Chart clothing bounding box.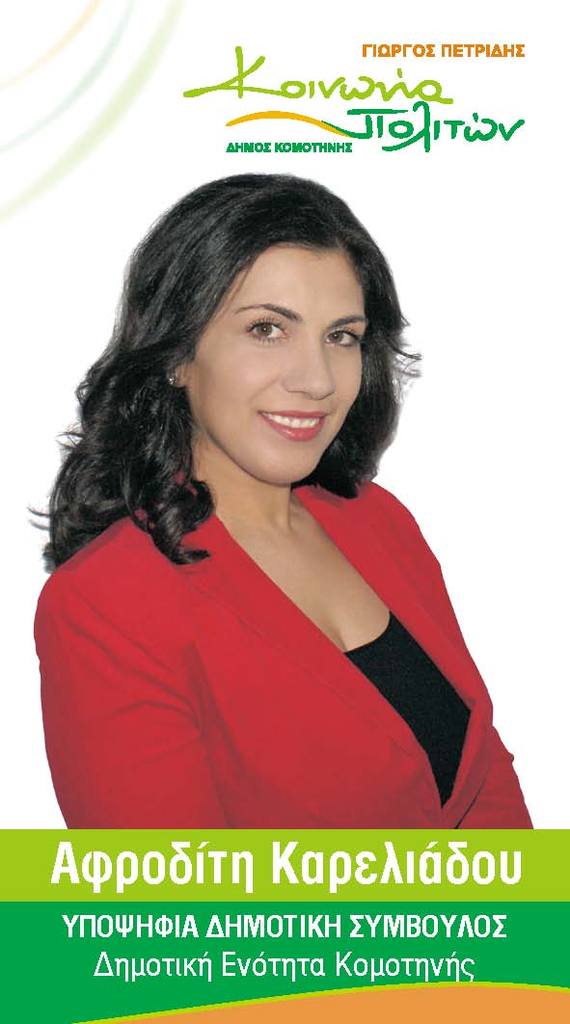
Charted: (35,479,511,833).
